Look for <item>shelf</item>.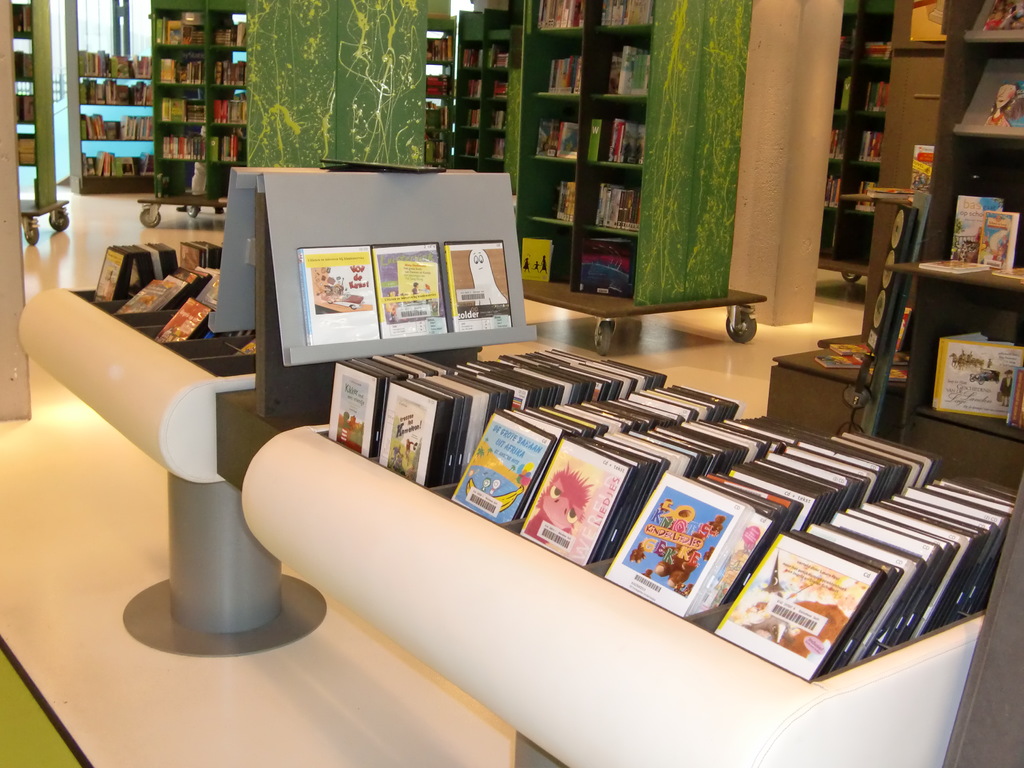
Found: [x1=8, y1=280, x2=1021, y2=767].
